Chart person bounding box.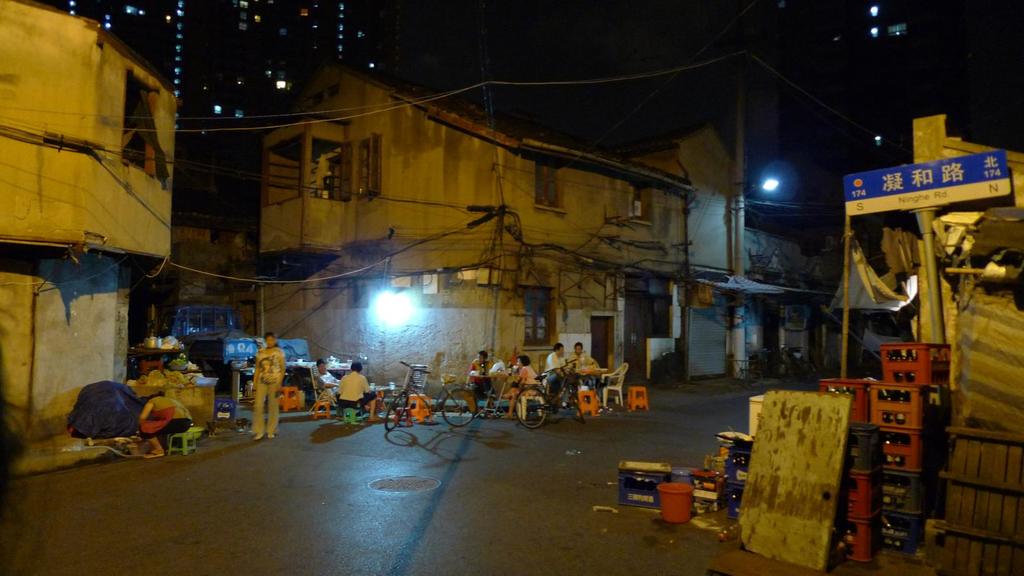
Charted: bbox(336, 362, 380, 422).
